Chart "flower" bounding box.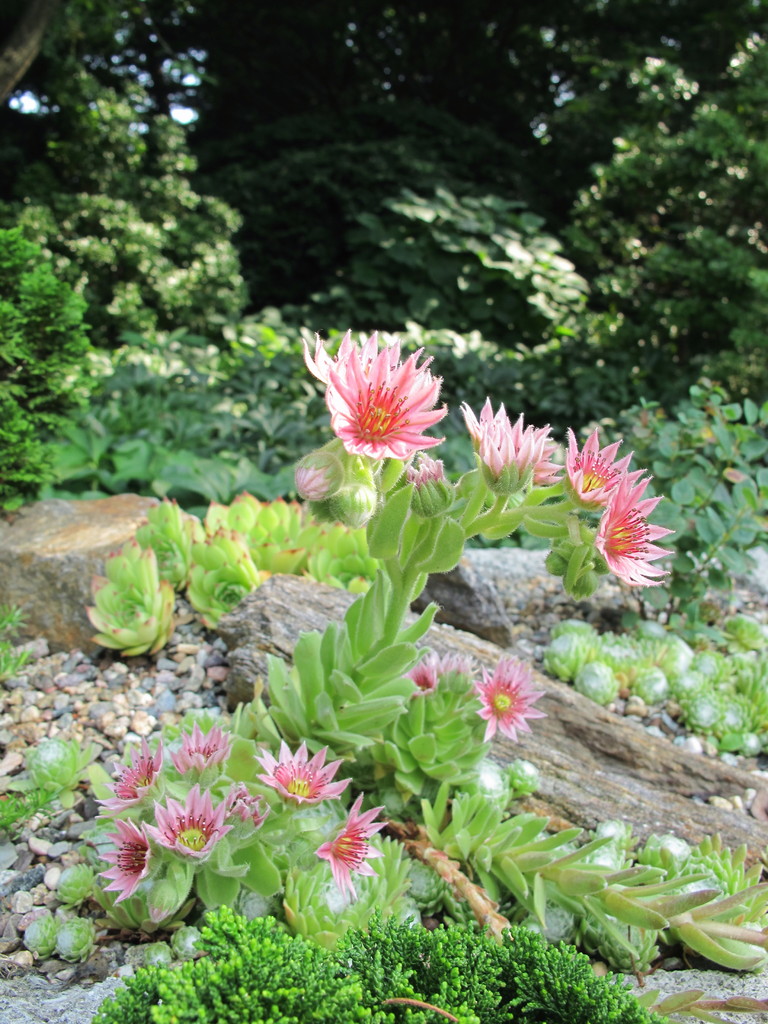
Charted: bbox=[294, 451, 342, 502].
